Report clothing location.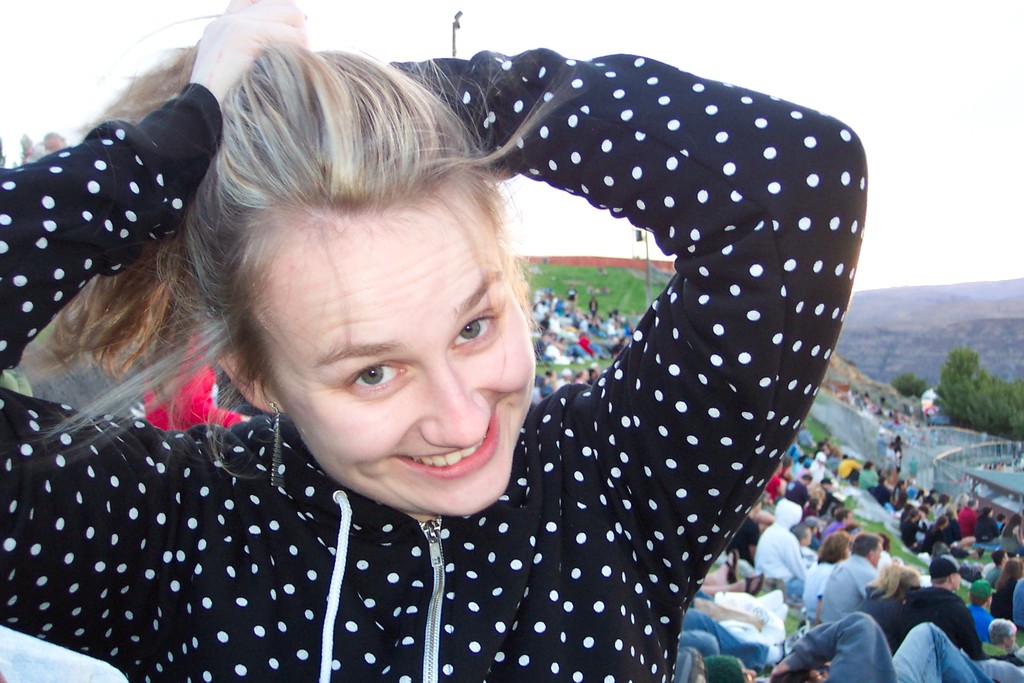
Report: 900/518/915/544.
